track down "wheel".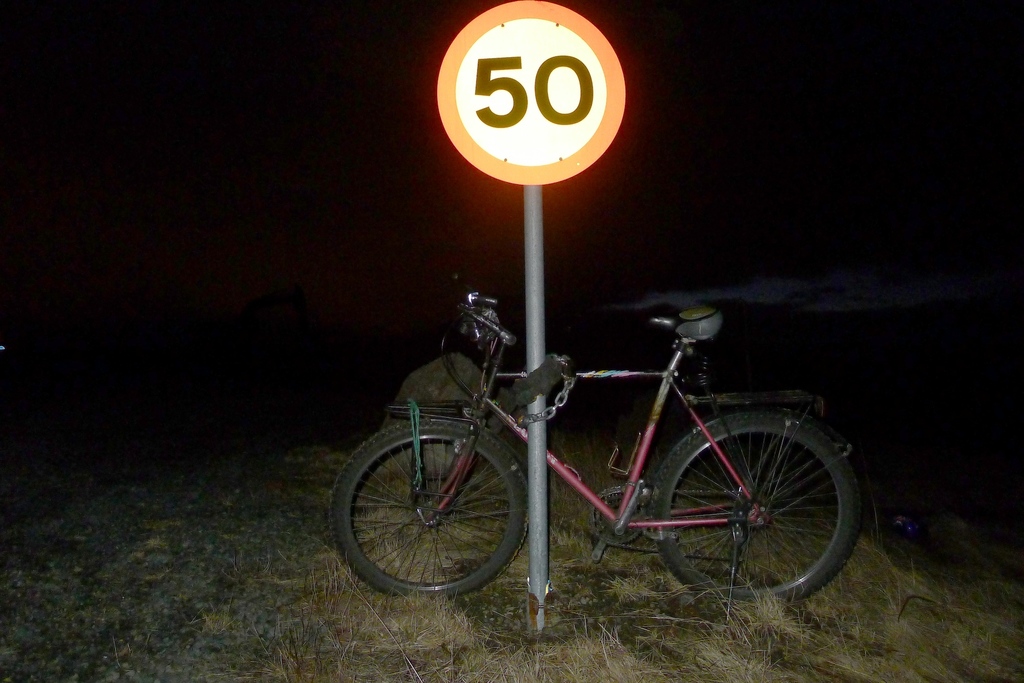
Tracked to x1=652, y1=412, x2=867, y2=607.
